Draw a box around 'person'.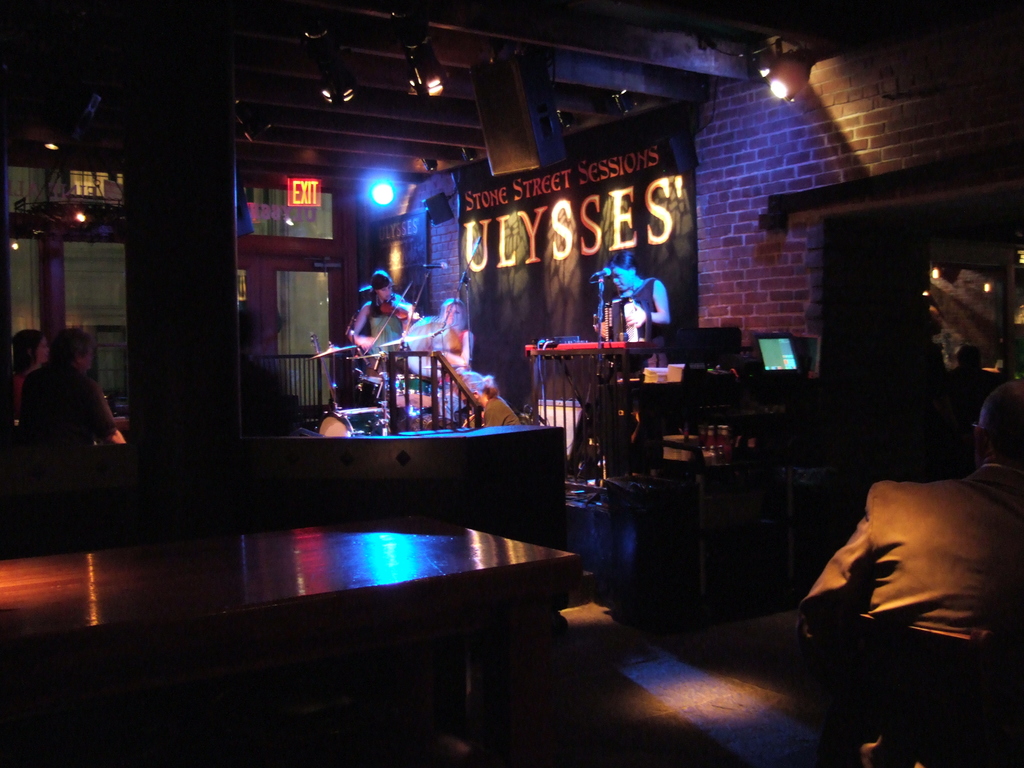
348,270,431,359.
